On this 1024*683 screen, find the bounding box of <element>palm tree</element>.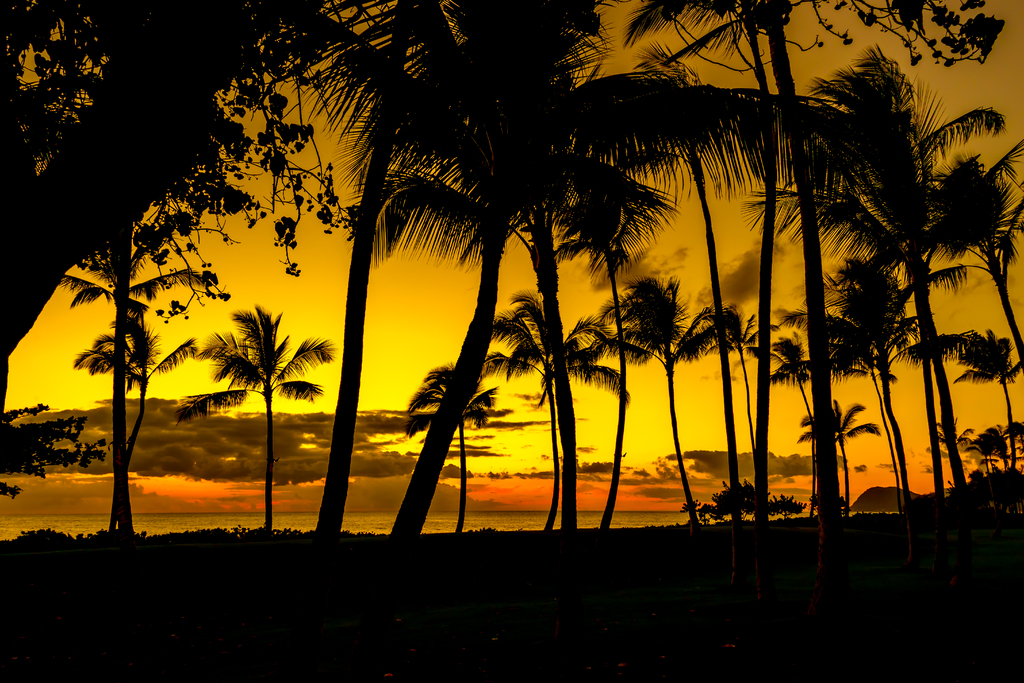
Bounding box: 747:311:840:510.
